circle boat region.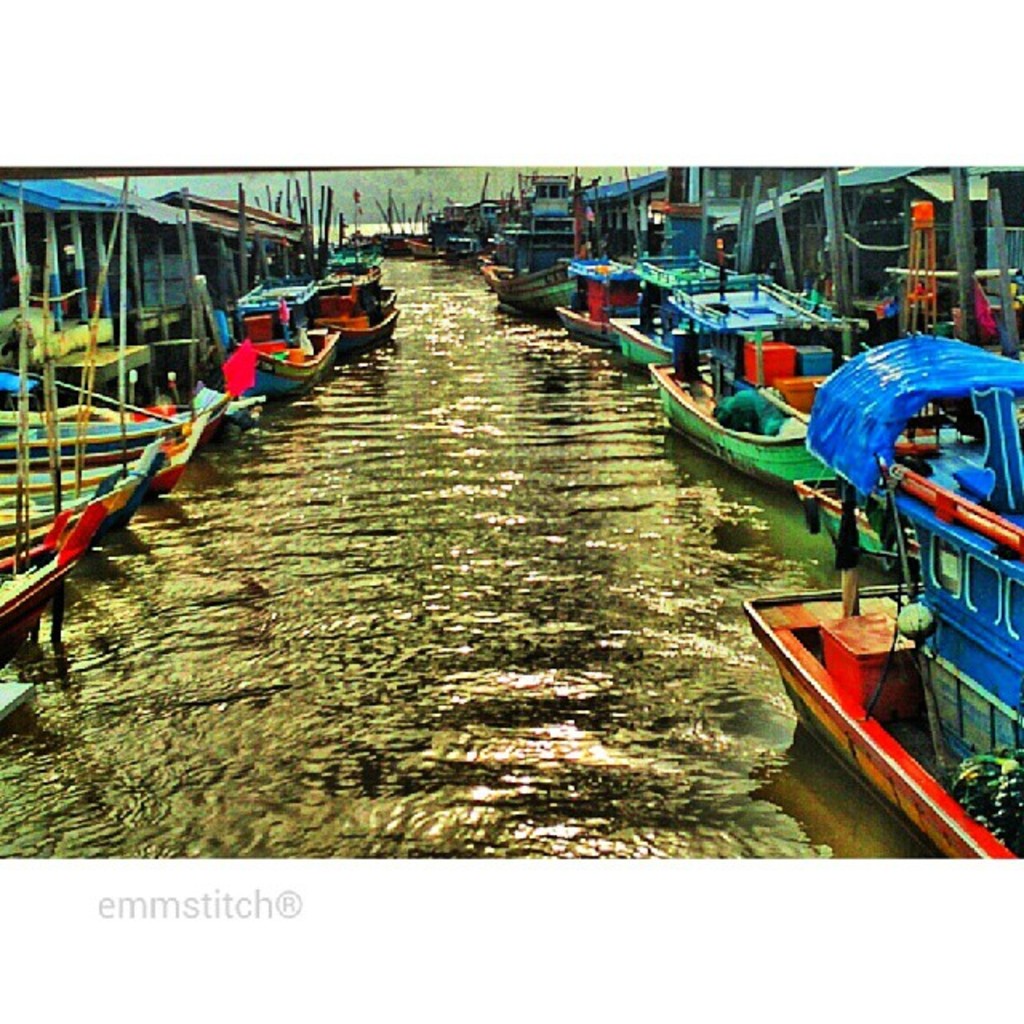
Region: <box>552,250,646,338</box>.
